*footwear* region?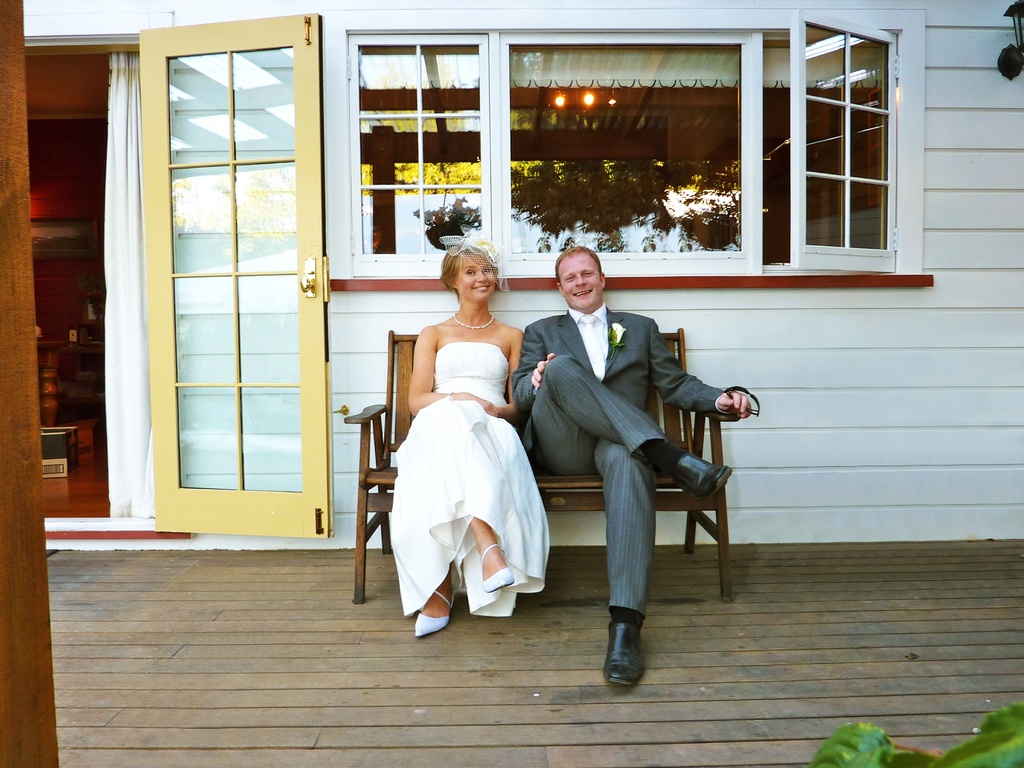
left=672, top=454, right=732, bottom=502
